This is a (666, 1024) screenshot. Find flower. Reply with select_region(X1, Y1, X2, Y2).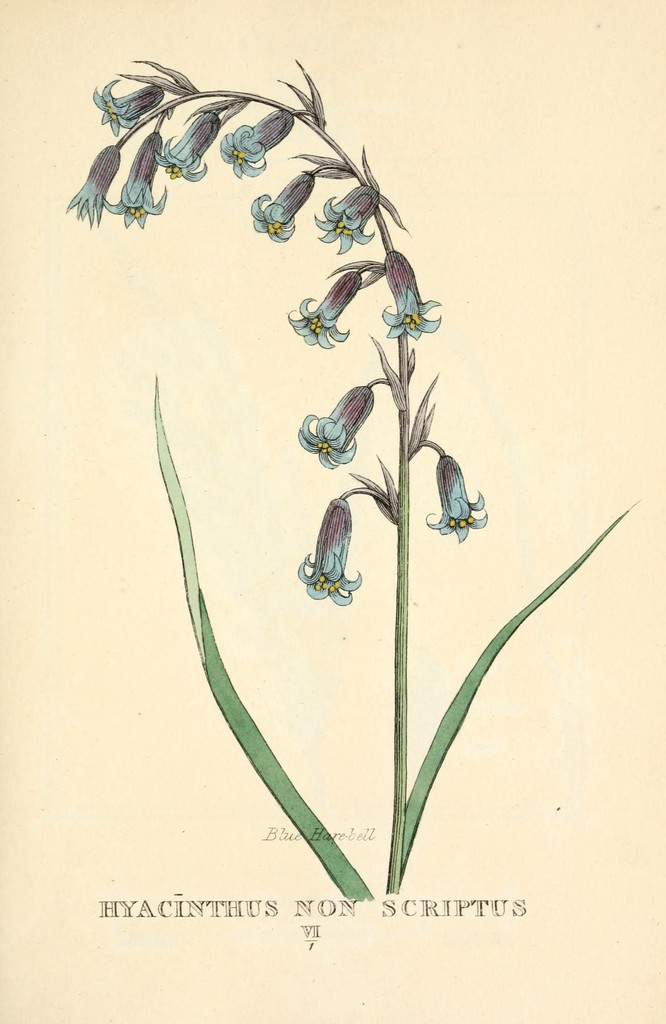
select_region(248, 171, 318, 243).
